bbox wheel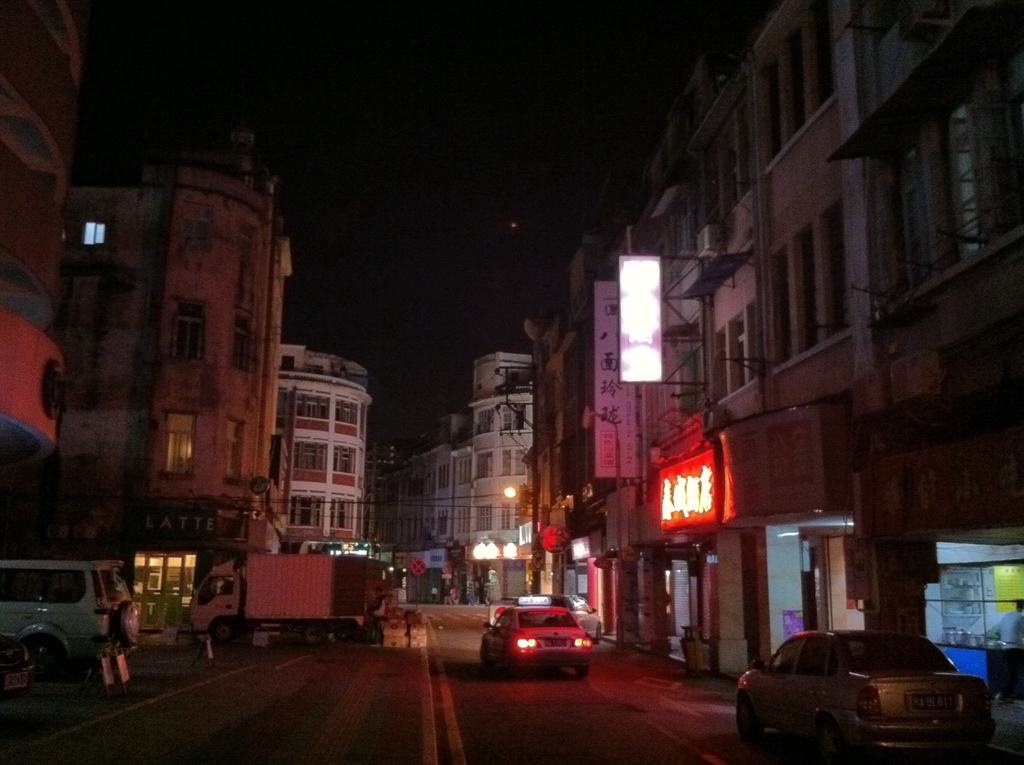
21:632:67:677
